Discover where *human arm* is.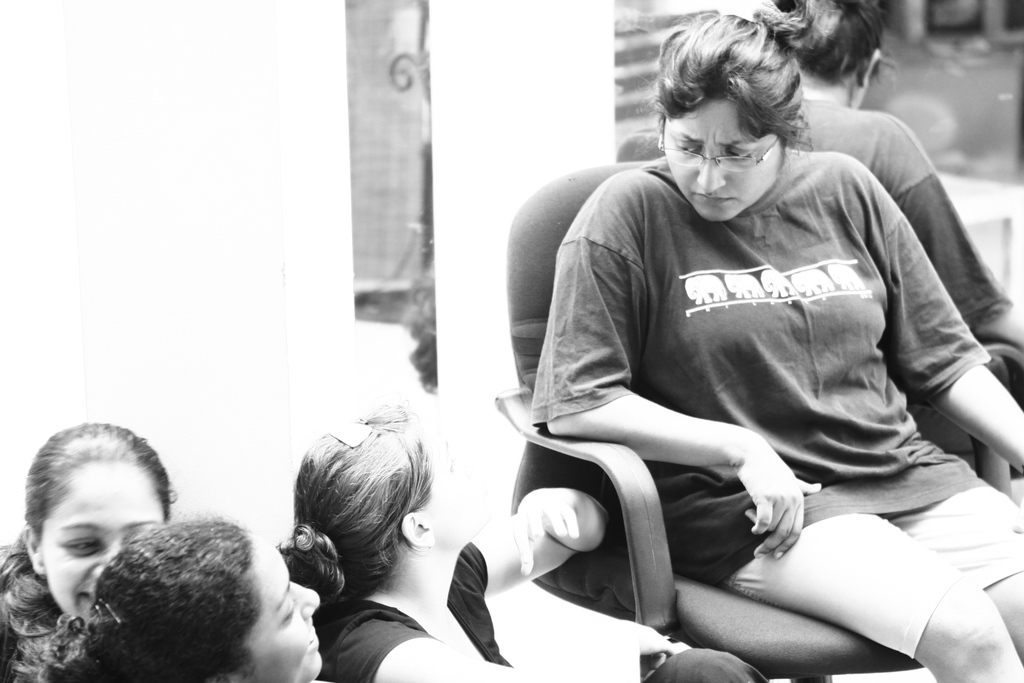
Discovered at (549,214,815,556).
